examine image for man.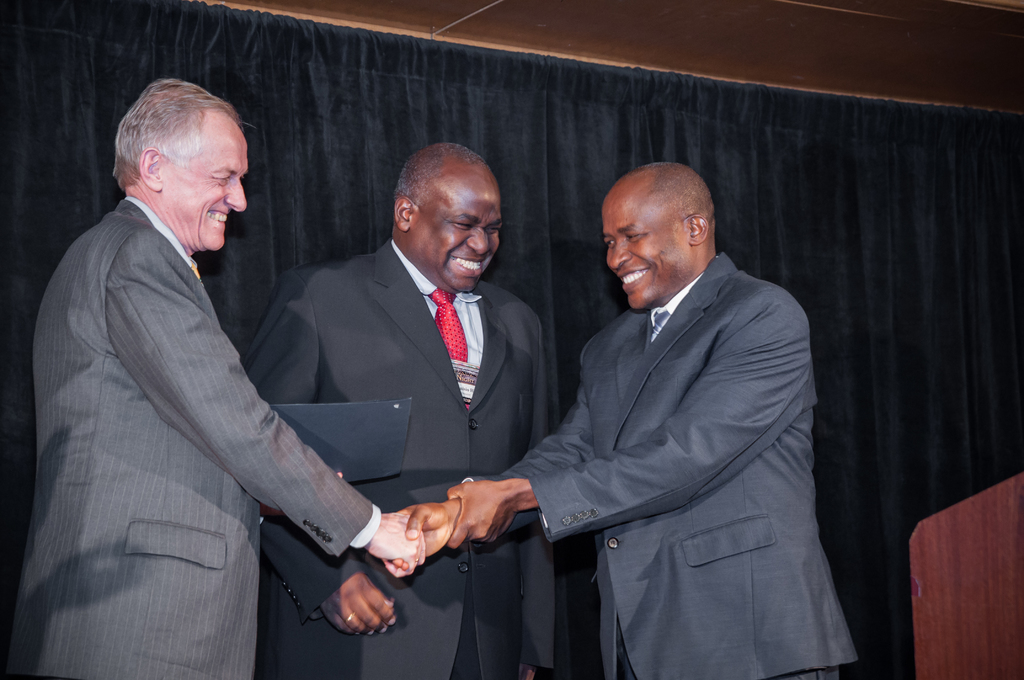
Examination result: x1=8 y1=76 x2=425 y2=679.
